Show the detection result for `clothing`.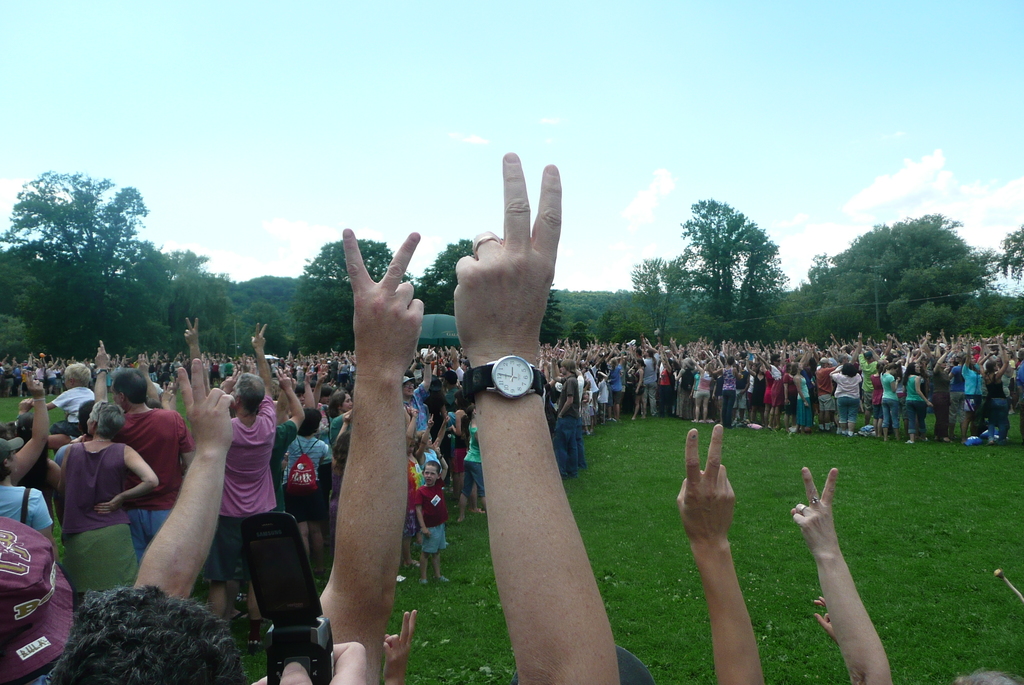
<region>415, 469, 449, 561</region>.
